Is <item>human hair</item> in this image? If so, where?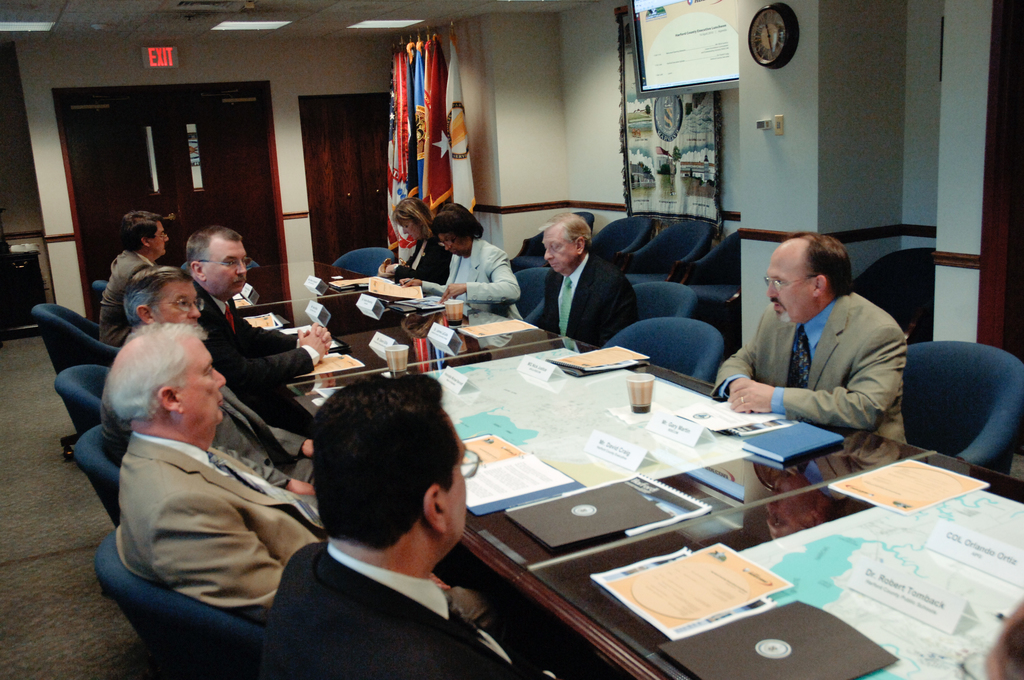
Yes, at l=188, t=222, r=245, b=266.
